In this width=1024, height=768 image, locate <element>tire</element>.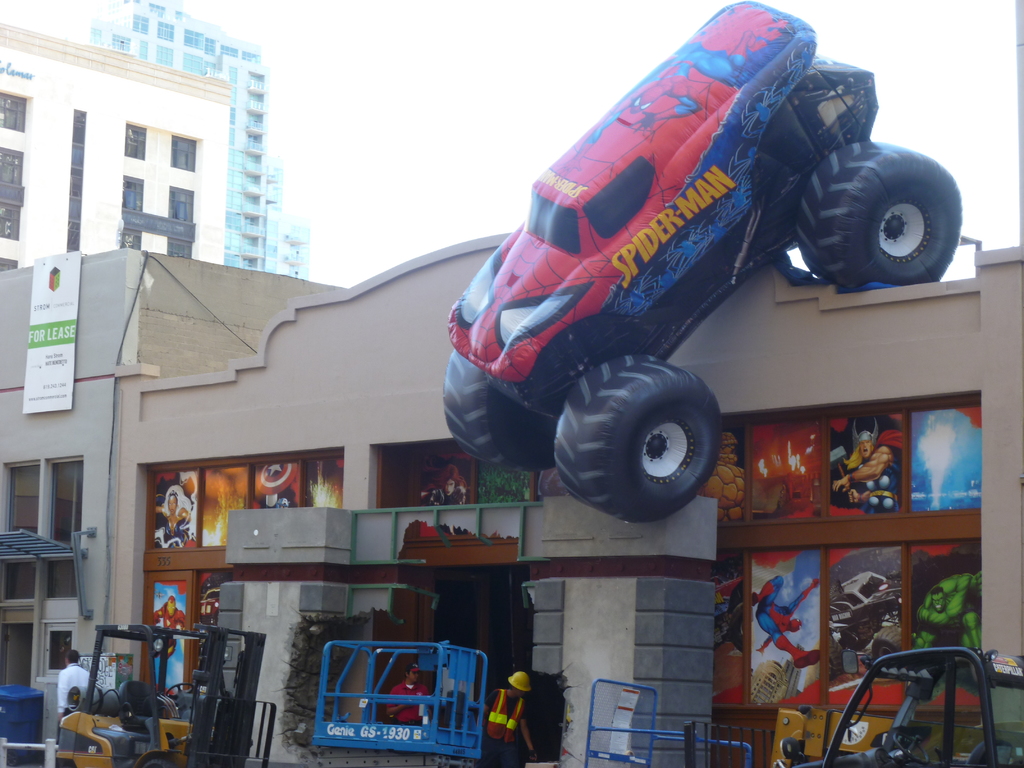
Bounding box: bbox(136, 749, 184, 767).
